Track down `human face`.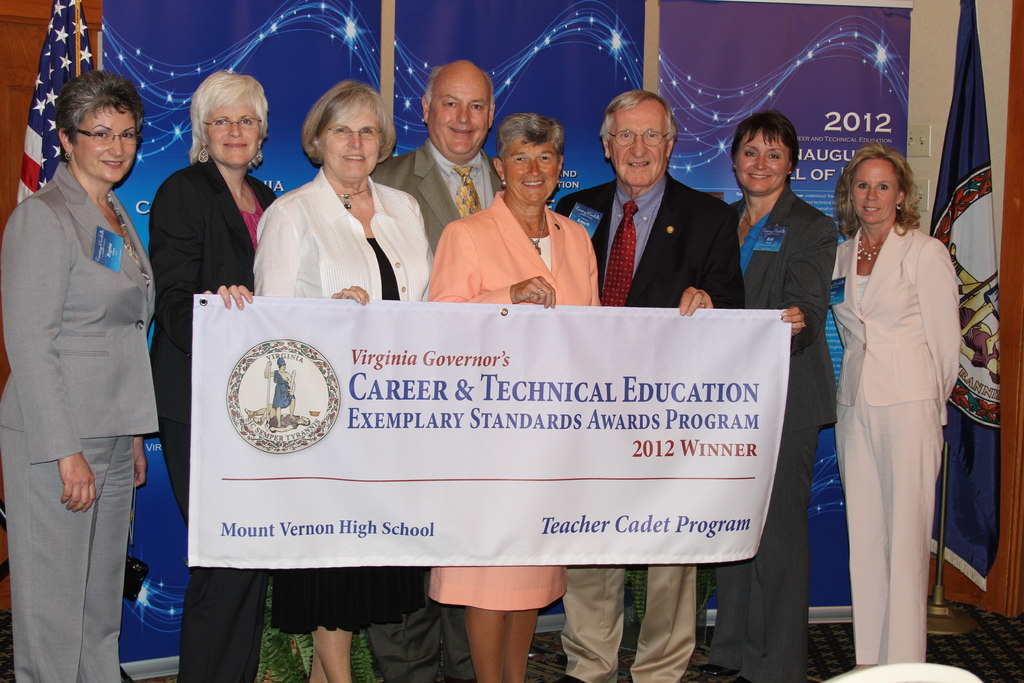
Tracked to box(203, 90, 266, 168).
